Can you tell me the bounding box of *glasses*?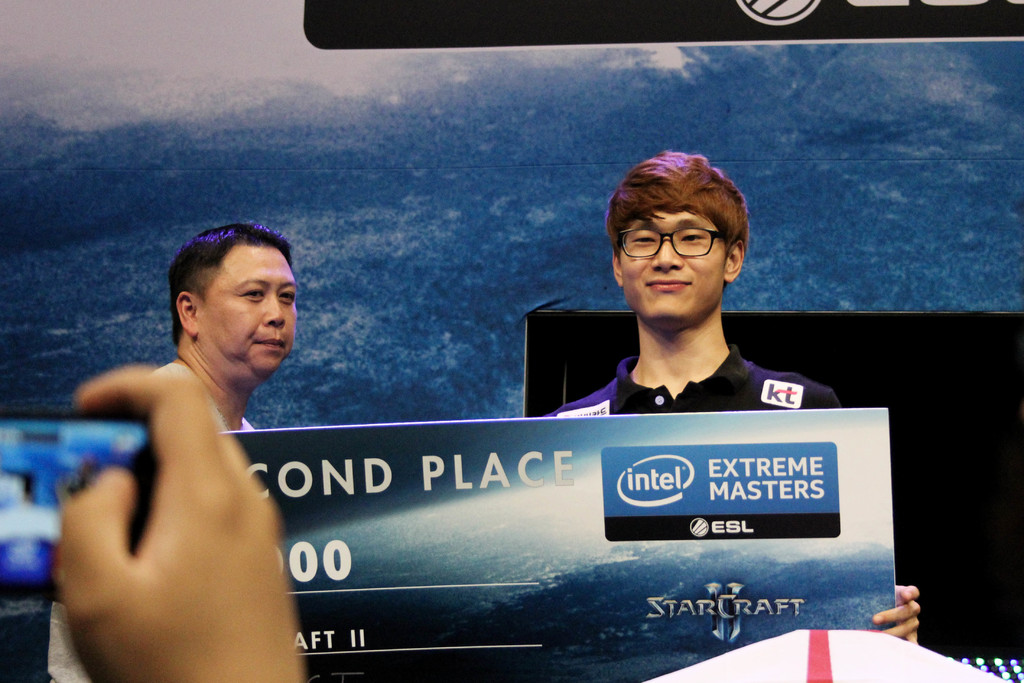
(618,220,745,266).
